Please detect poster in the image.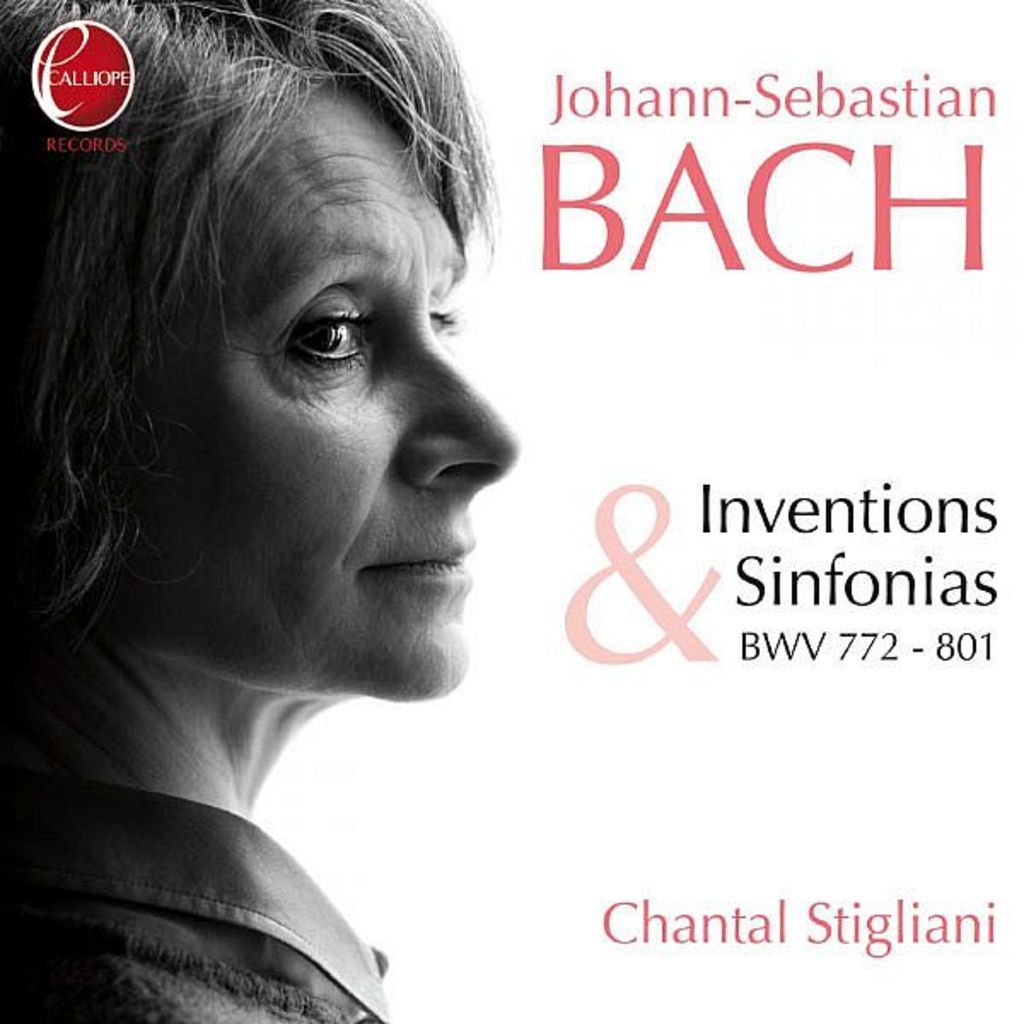
left=0, top=0, right=1022, bottom=1022.
